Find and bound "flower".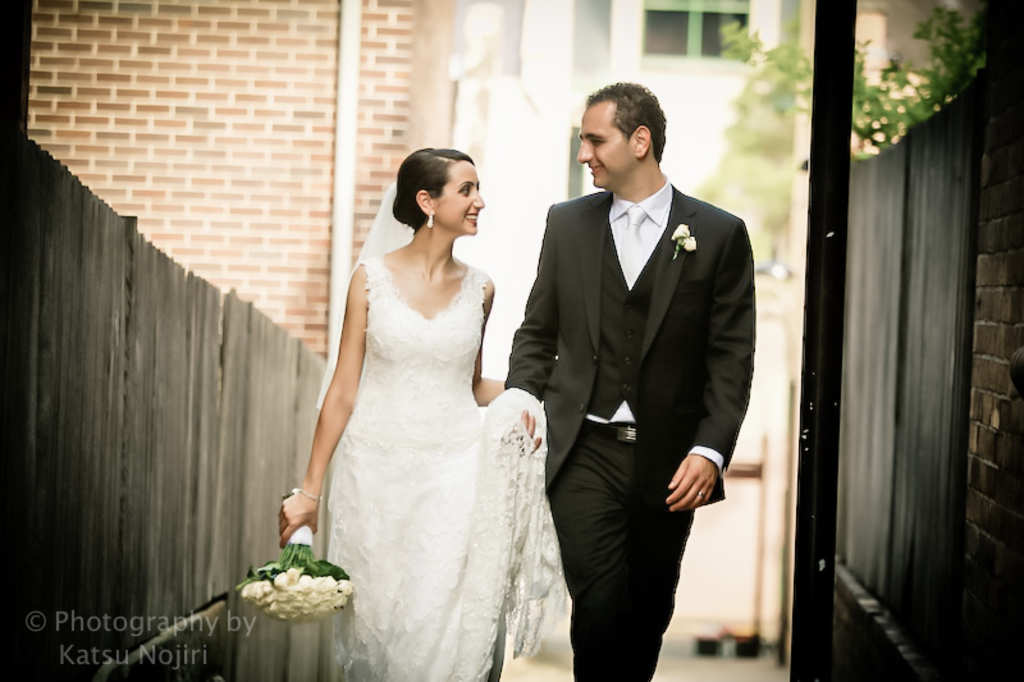
Bound: [x1=685, y1=233, x2=696, y2=252].
